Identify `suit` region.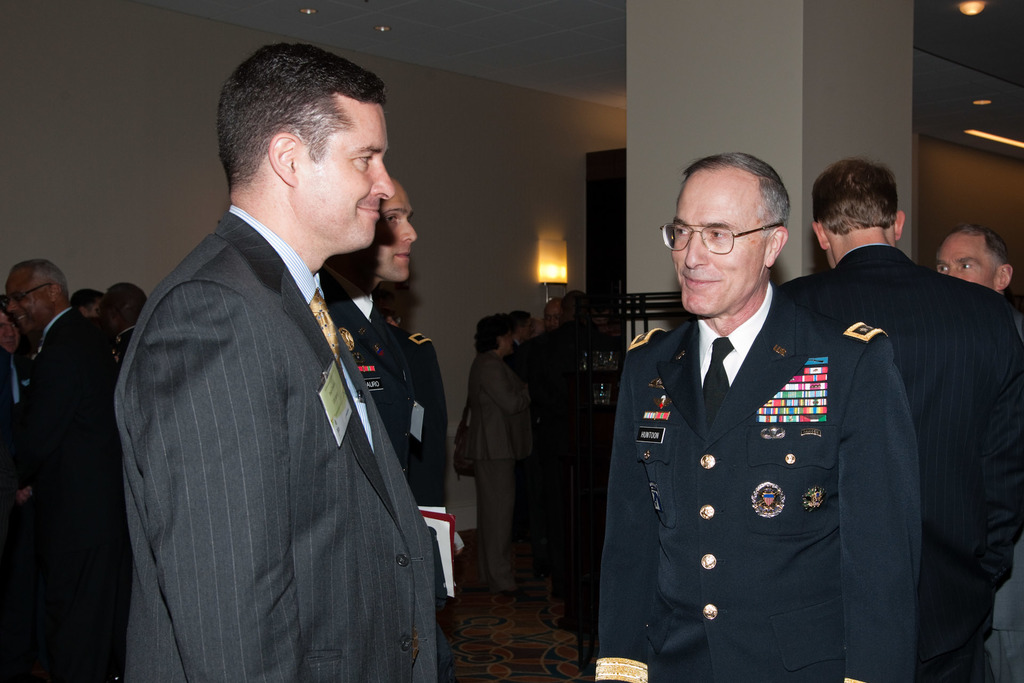
Region: bbox=(795, 245, 1023, 682).
